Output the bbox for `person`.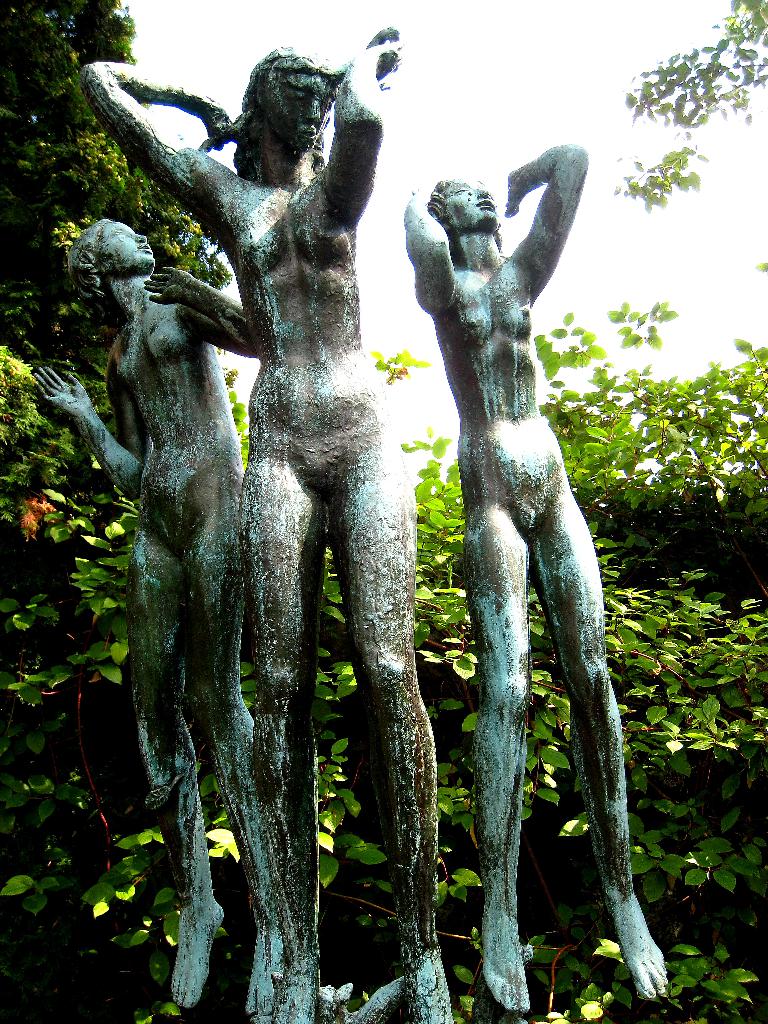
(left=72, top=23, right=455, bottom=1023).
